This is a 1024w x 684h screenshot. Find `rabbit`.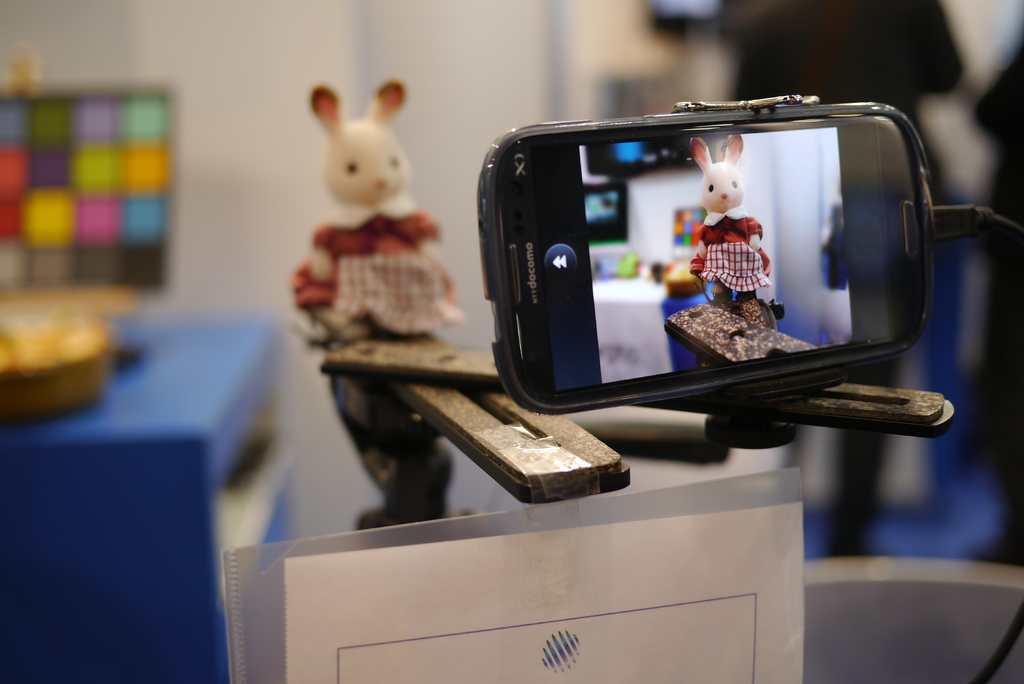
Bounding box: x1=688 y1=132 x2=772 y2=303.
